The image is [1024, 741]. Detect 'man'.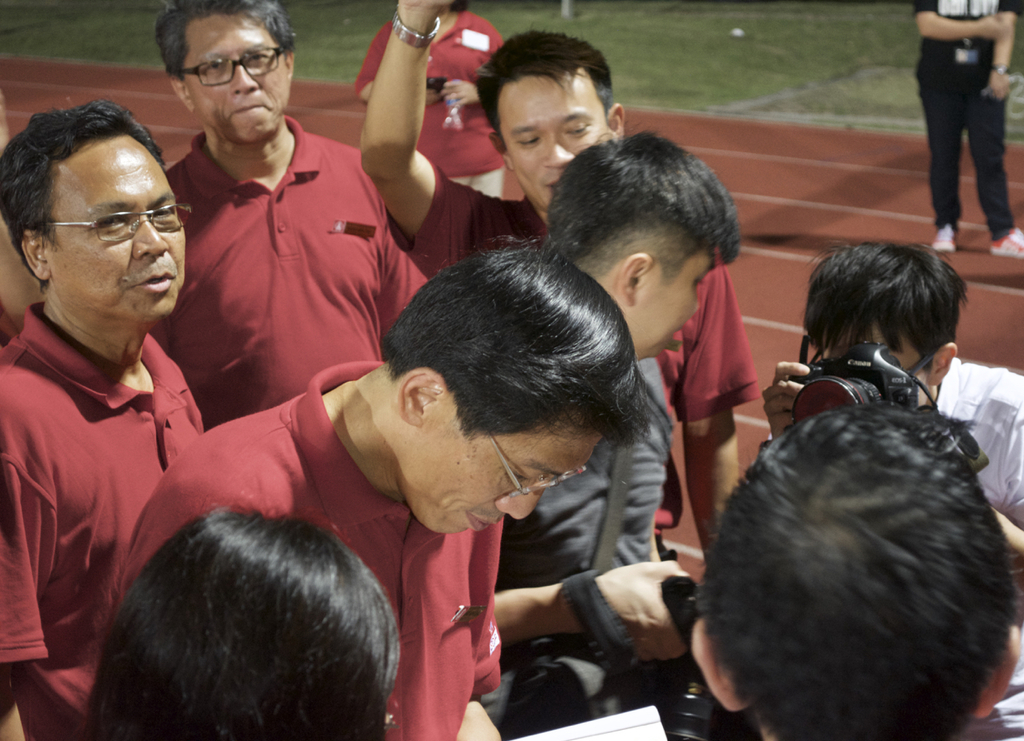
Detection: l=0, t=100, r=239, b=731.
